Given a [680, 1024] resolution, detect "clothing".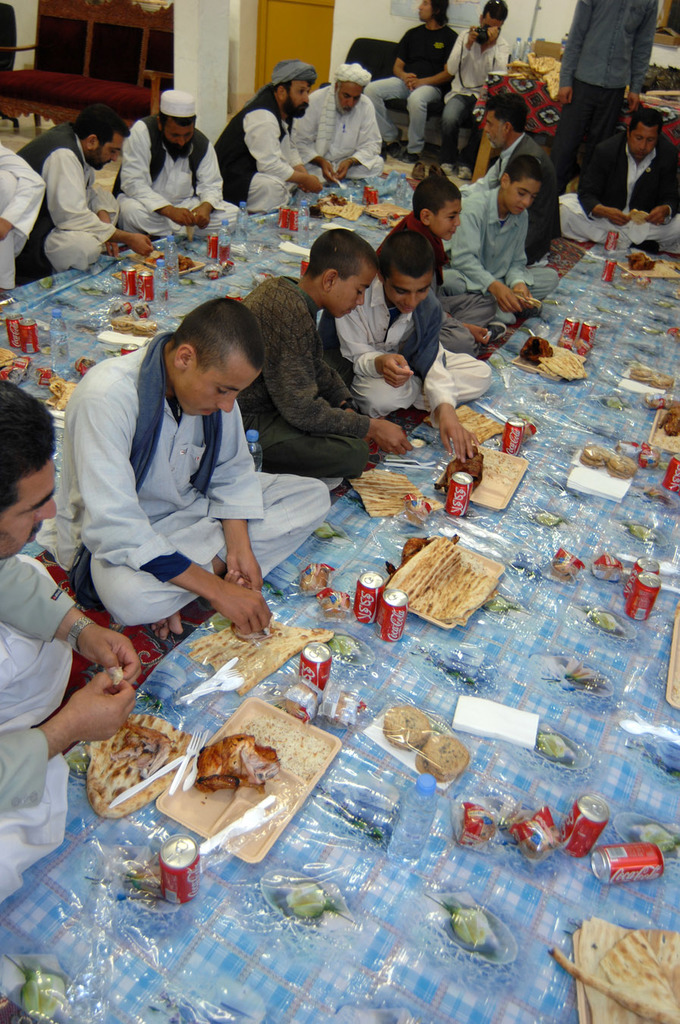
crop(469, 133, 561, 222).
